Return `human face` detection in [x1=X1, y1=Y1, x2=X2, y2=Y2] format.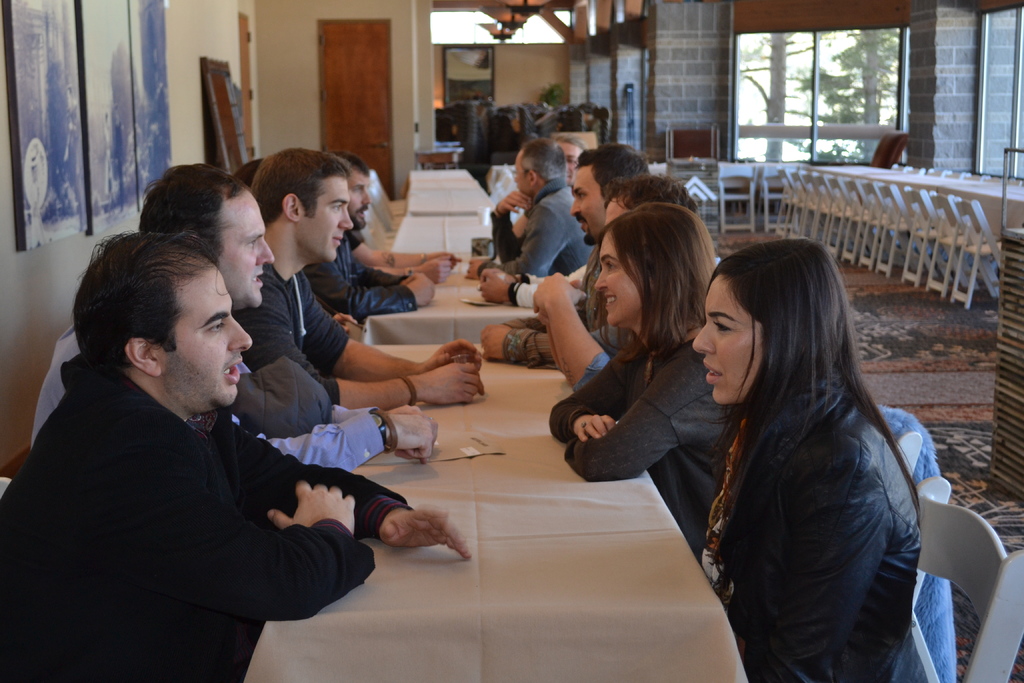
[x1=223, y1=197, x2=275, y2=304].
